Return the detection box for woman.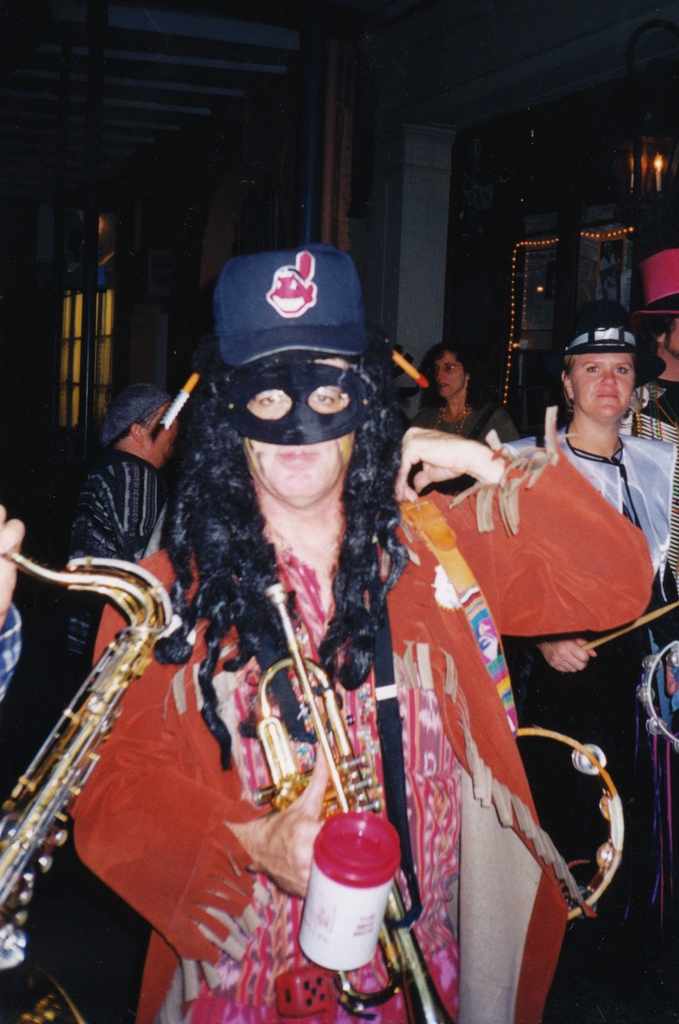
left=413, top=340, right=518, bottom=454.
